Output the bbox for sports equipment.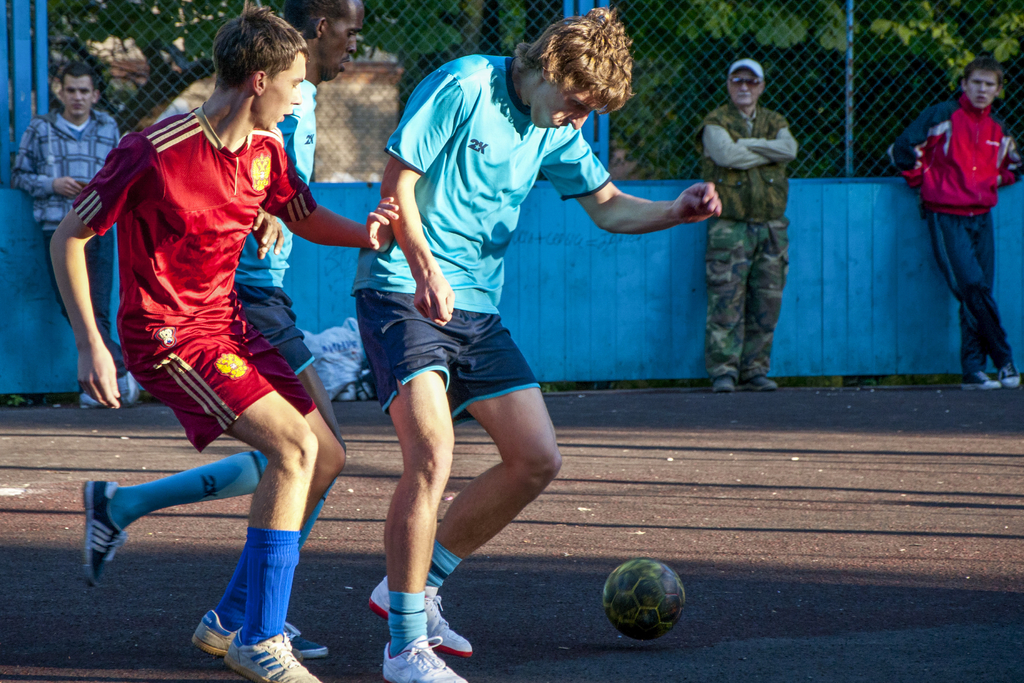
bbox(604, 558, 687, 636).
